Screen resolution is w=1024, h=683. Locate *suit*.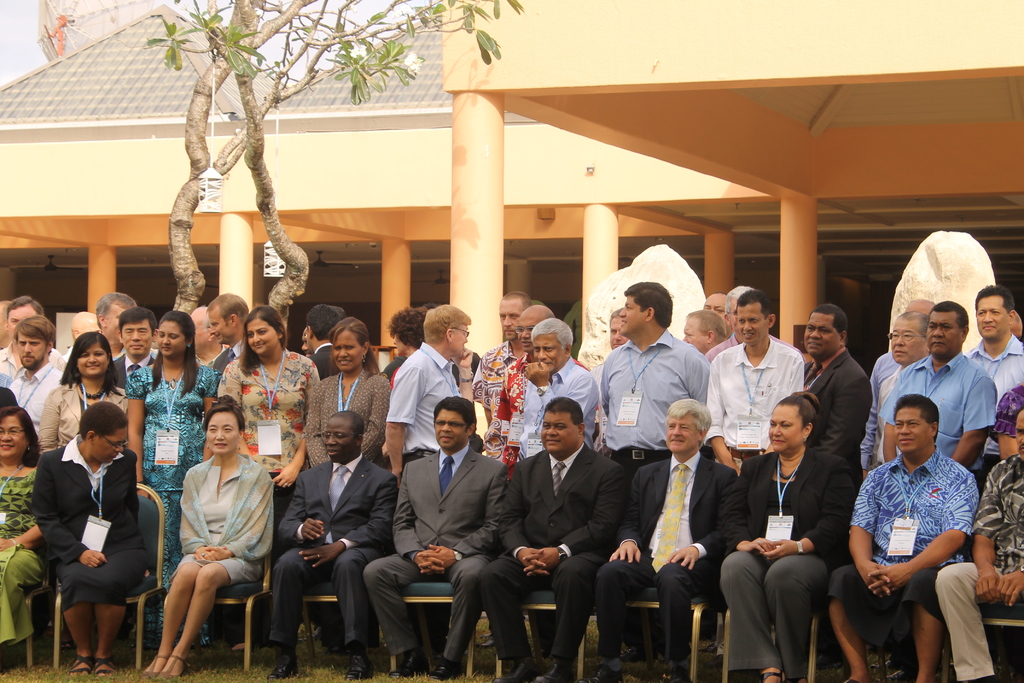
[477,446,627,667].
